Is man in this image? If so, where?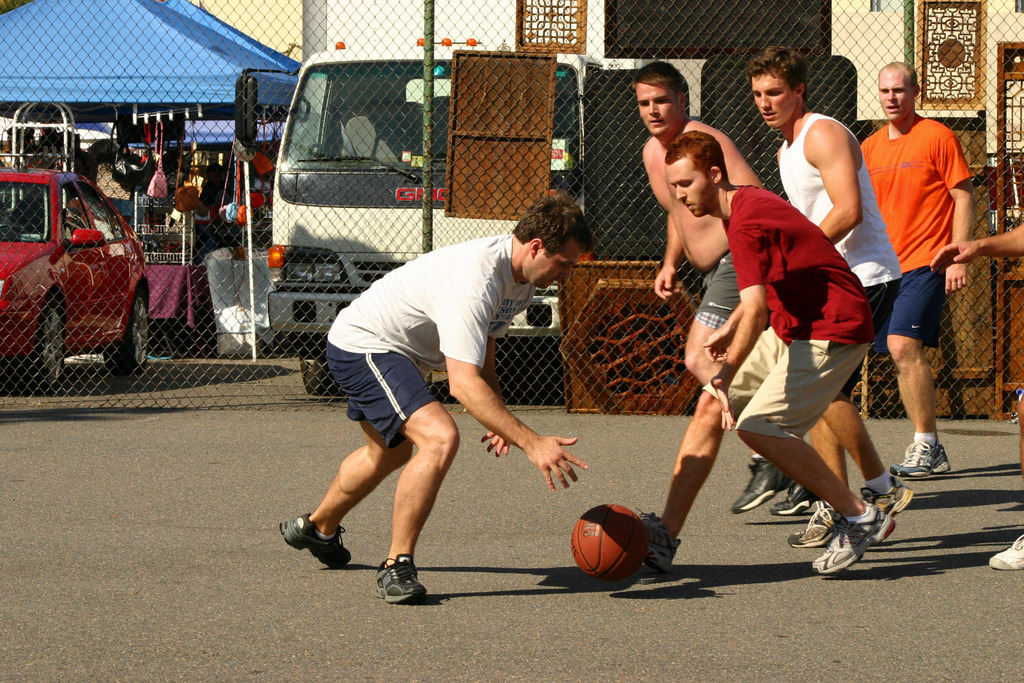
Yes, at box(275, 193, 596, 607).
